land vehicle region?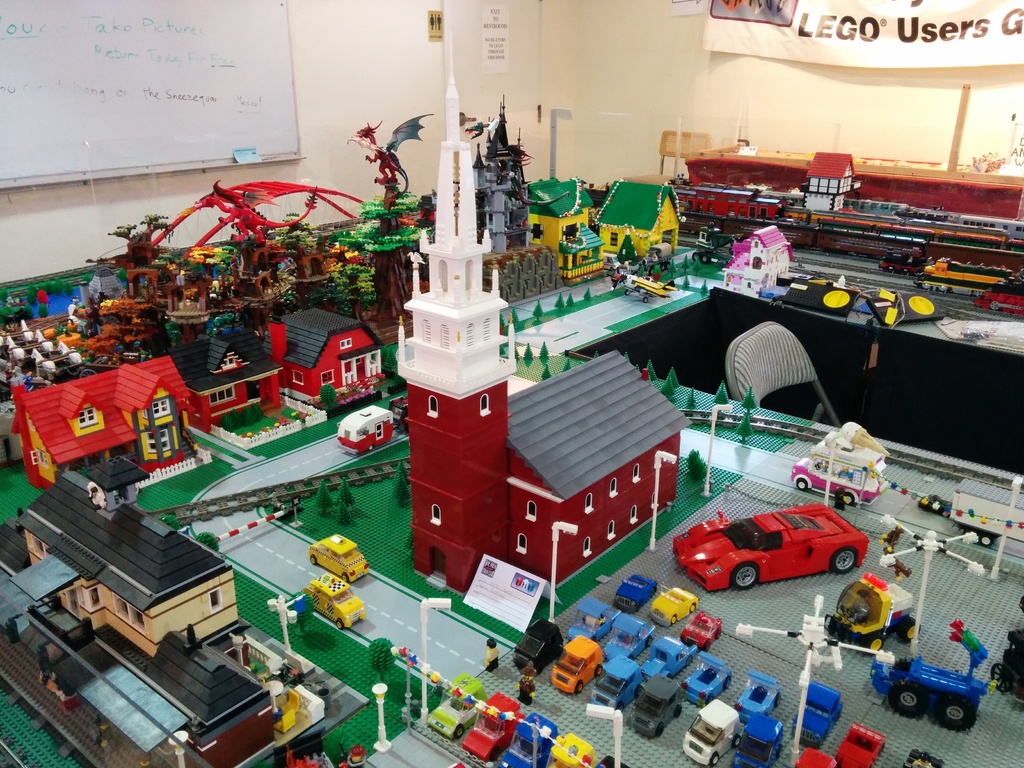
[x1=603, y1=614, x2=655, y2=664]
